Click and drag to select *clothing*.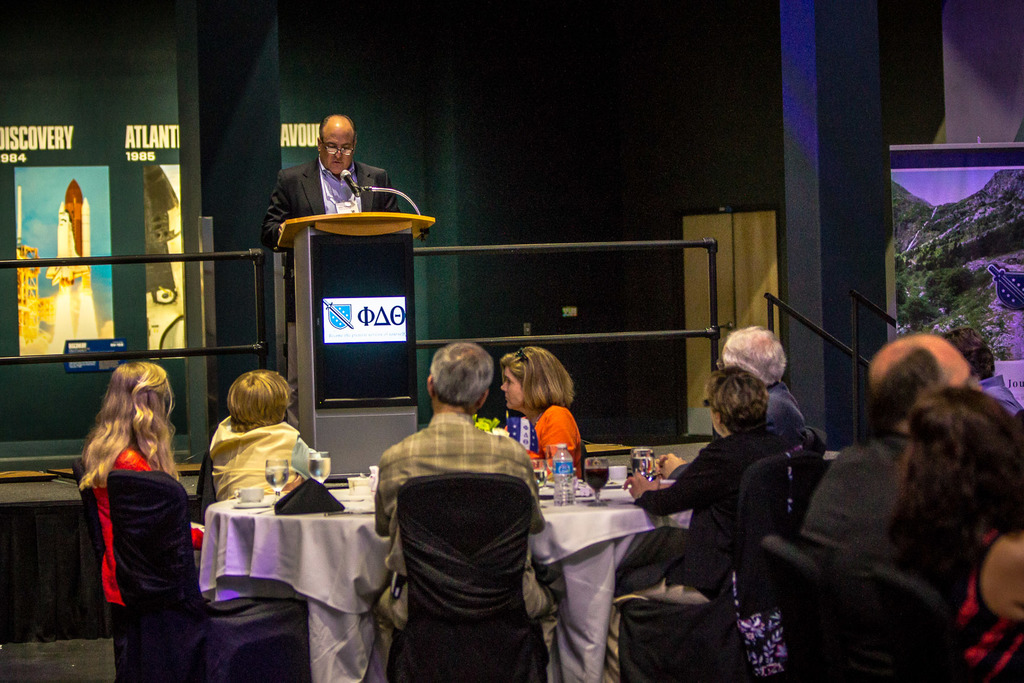
Selection: detection(598, 420, 781, 610).
